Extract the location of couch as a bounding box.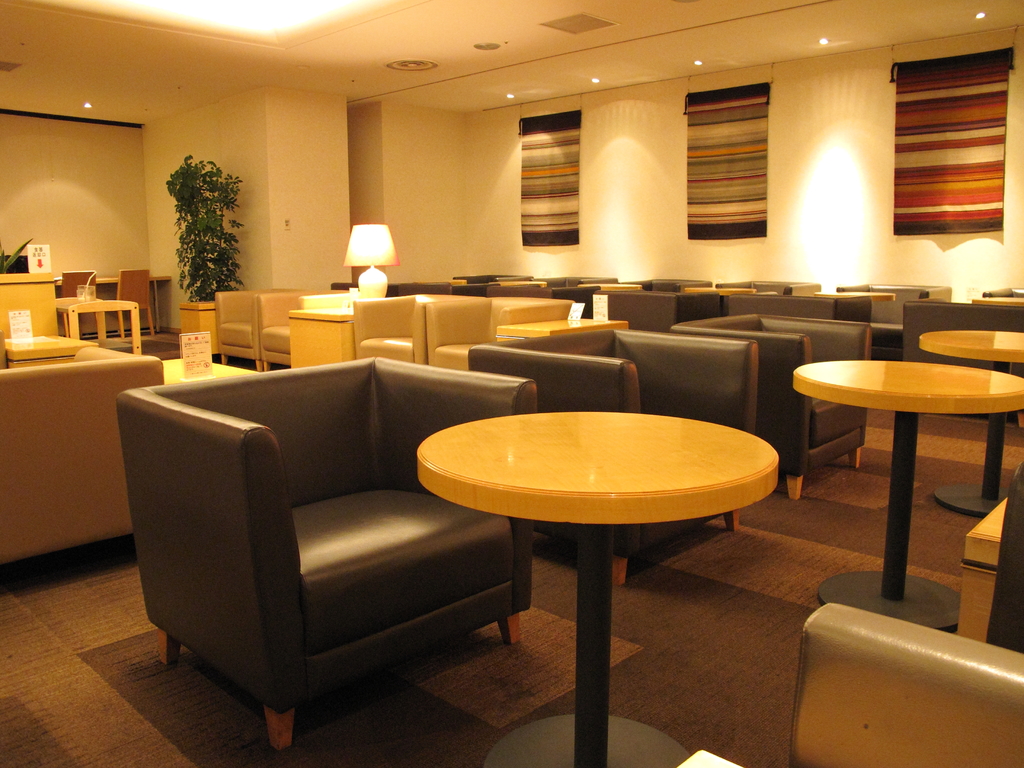
x1=984 y1=285 x2=1023 y2=297.
